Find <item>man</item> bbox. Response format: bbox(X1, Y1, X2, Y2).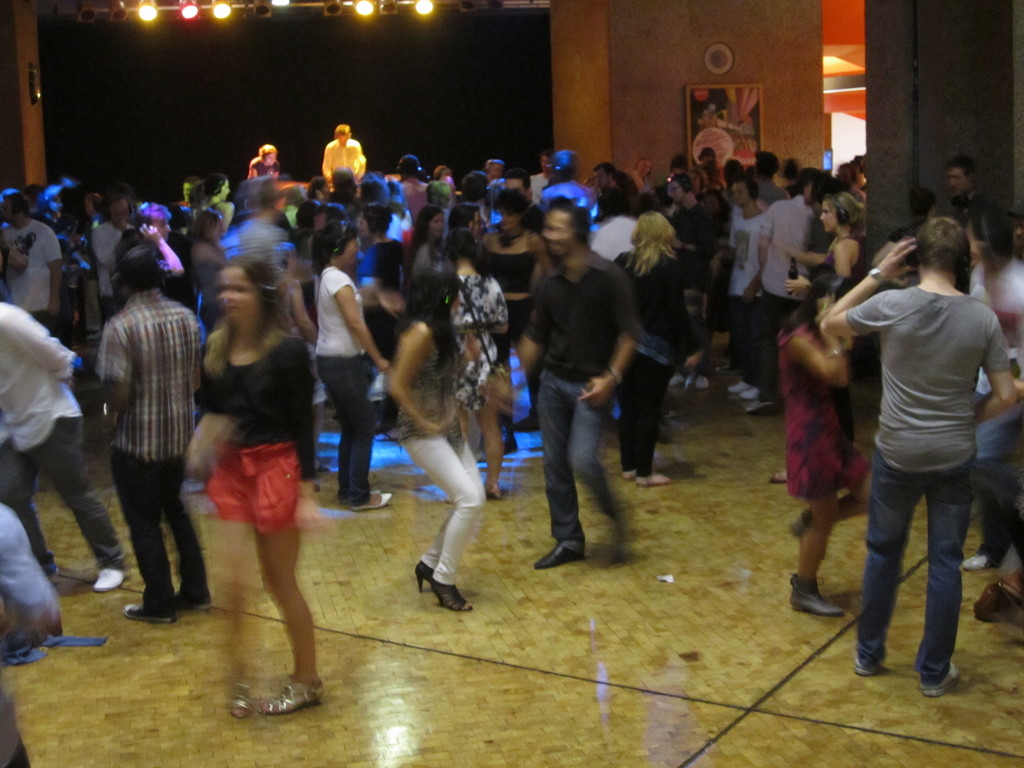
bbox(97, 250, 214, 628).
